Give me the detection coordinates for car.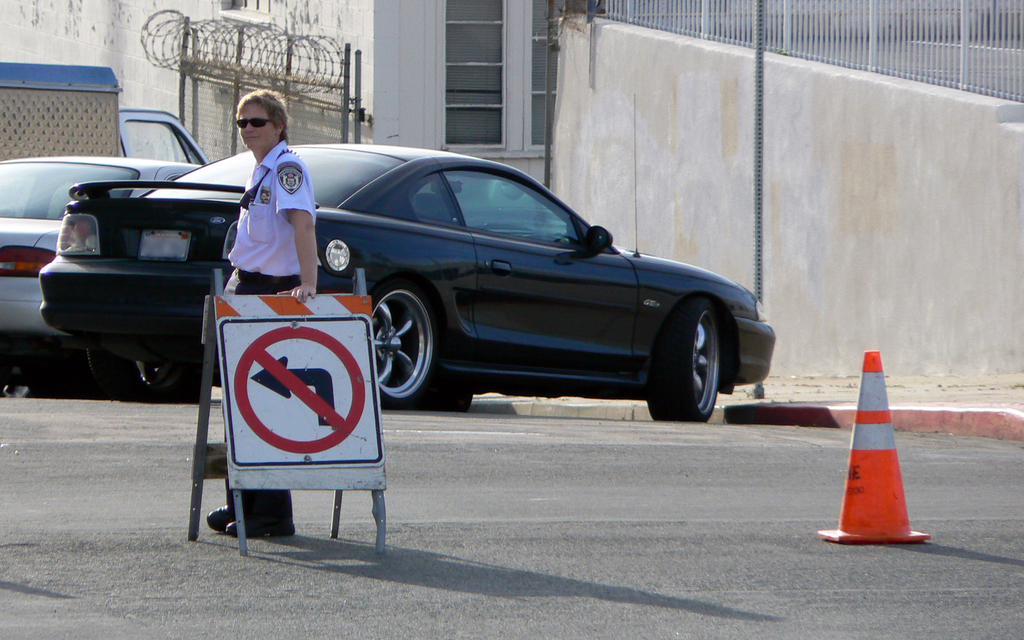
(left=38, top=144, right=780, bottom=428).
